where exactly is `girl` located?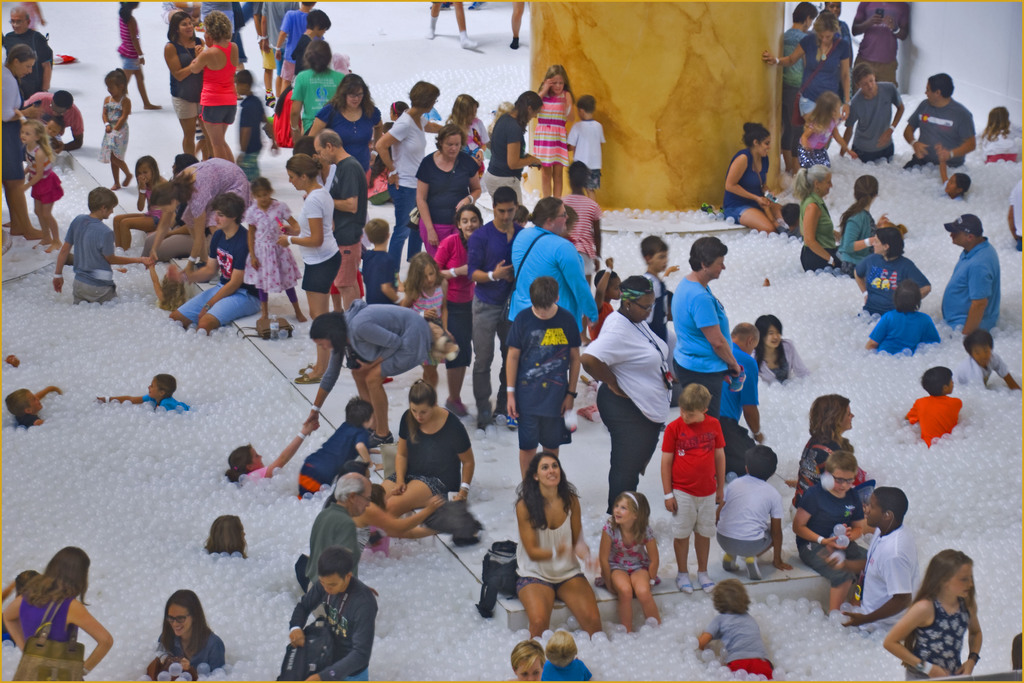
Its bounding box is left=115, top=0, right=160, bottom=108.
